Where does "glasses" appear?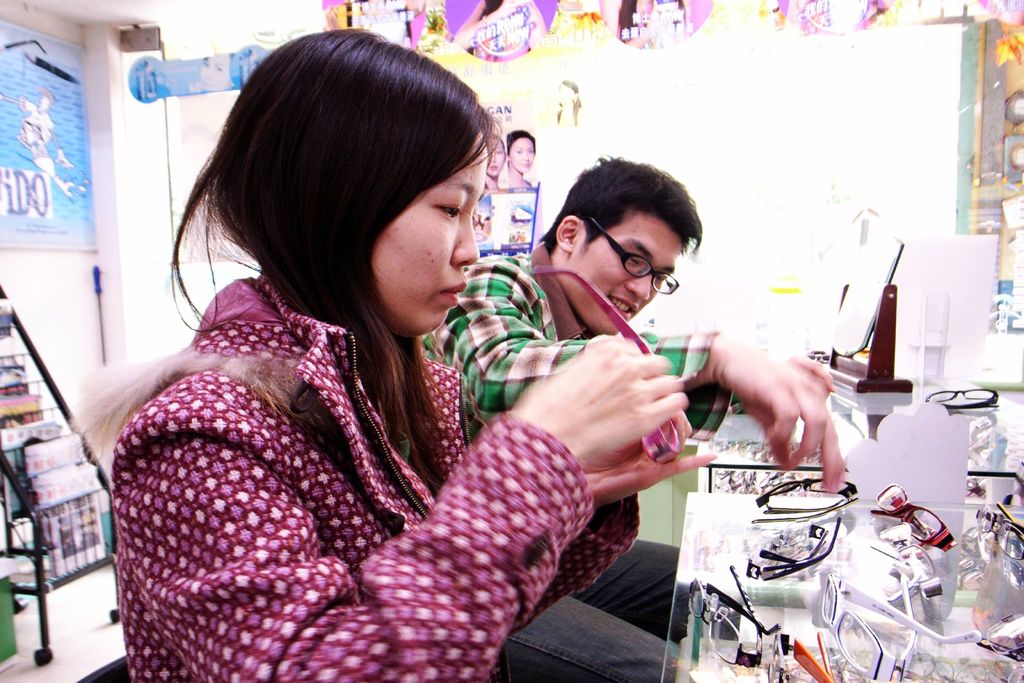
Appears at region(867, 516, 947, 607).
